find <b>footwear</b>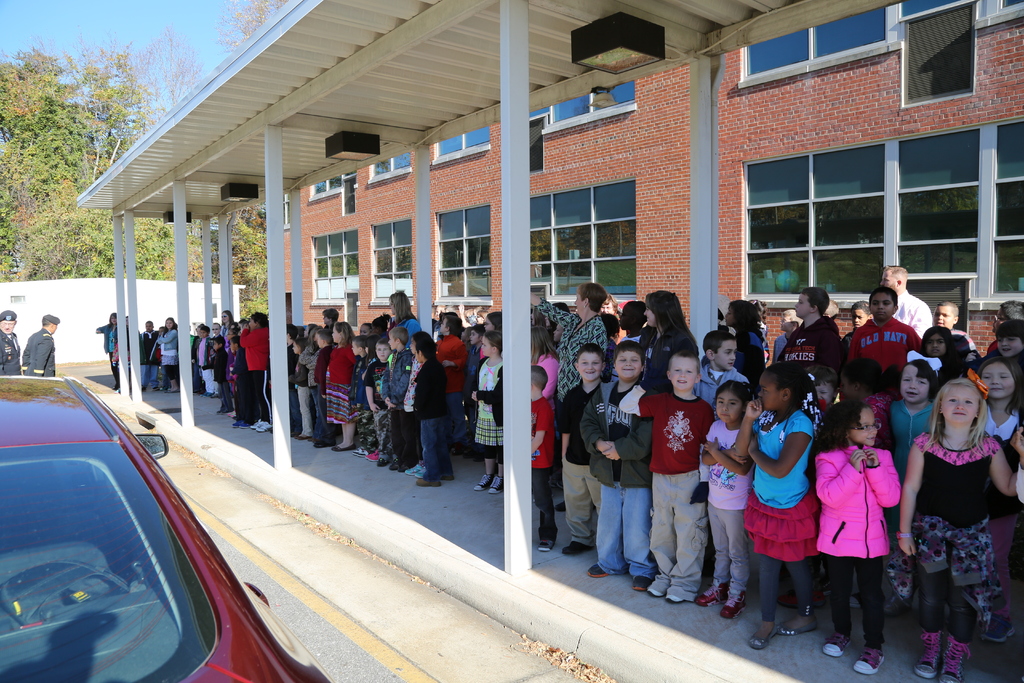
bbox(852, 646, 886, 677)
